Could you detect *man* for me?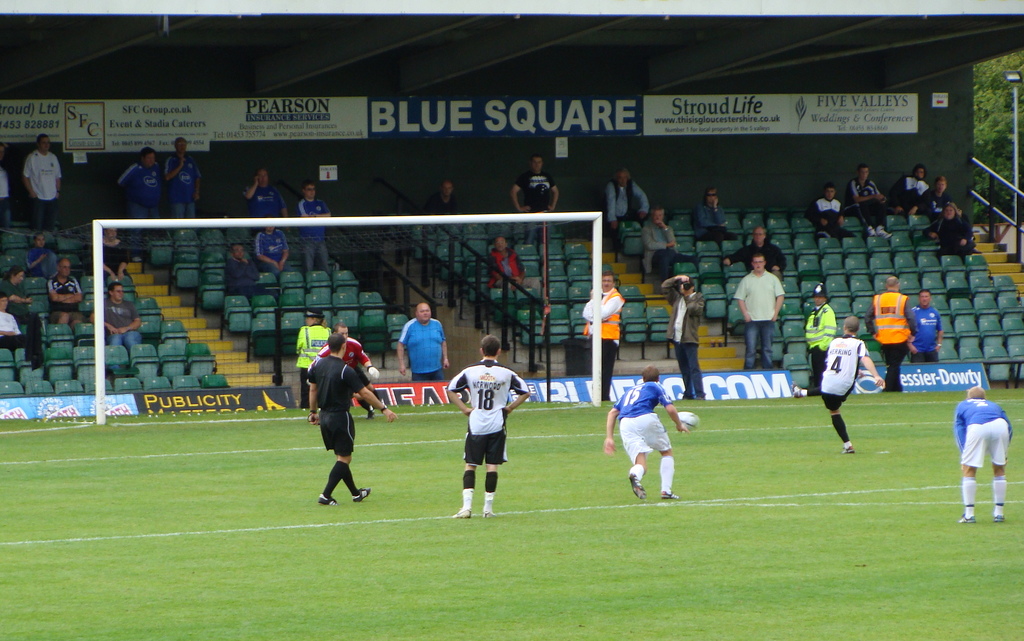
Detection result: 862:276:917:391.
